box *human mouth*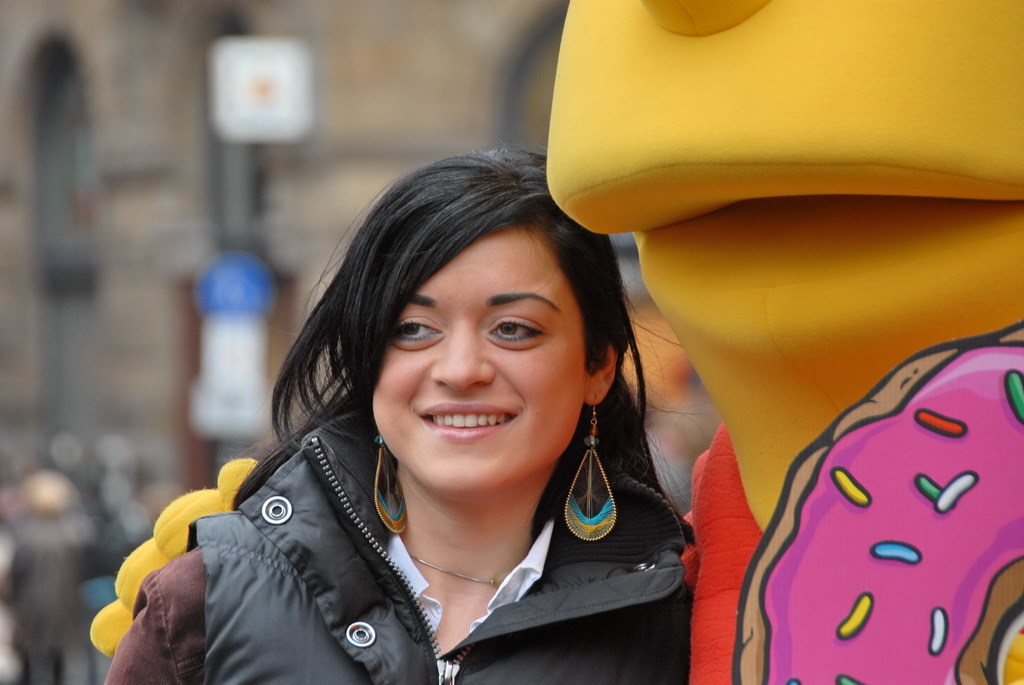
419, 404, 514, 443
